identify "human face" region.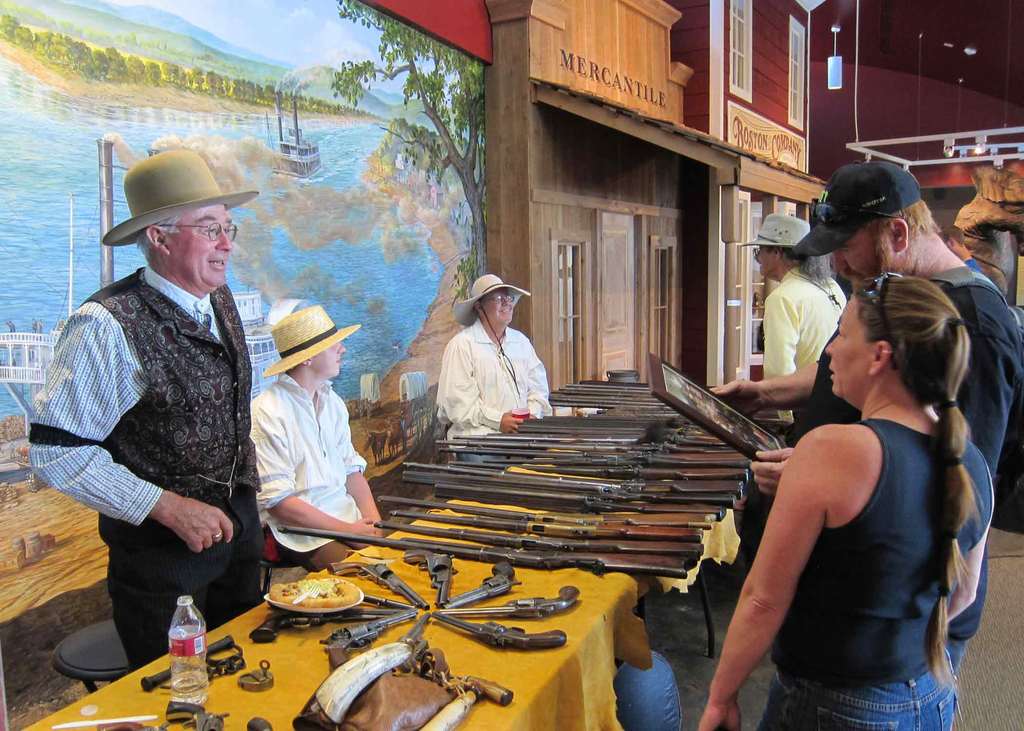
Region: 831, 225, 893, 293.
